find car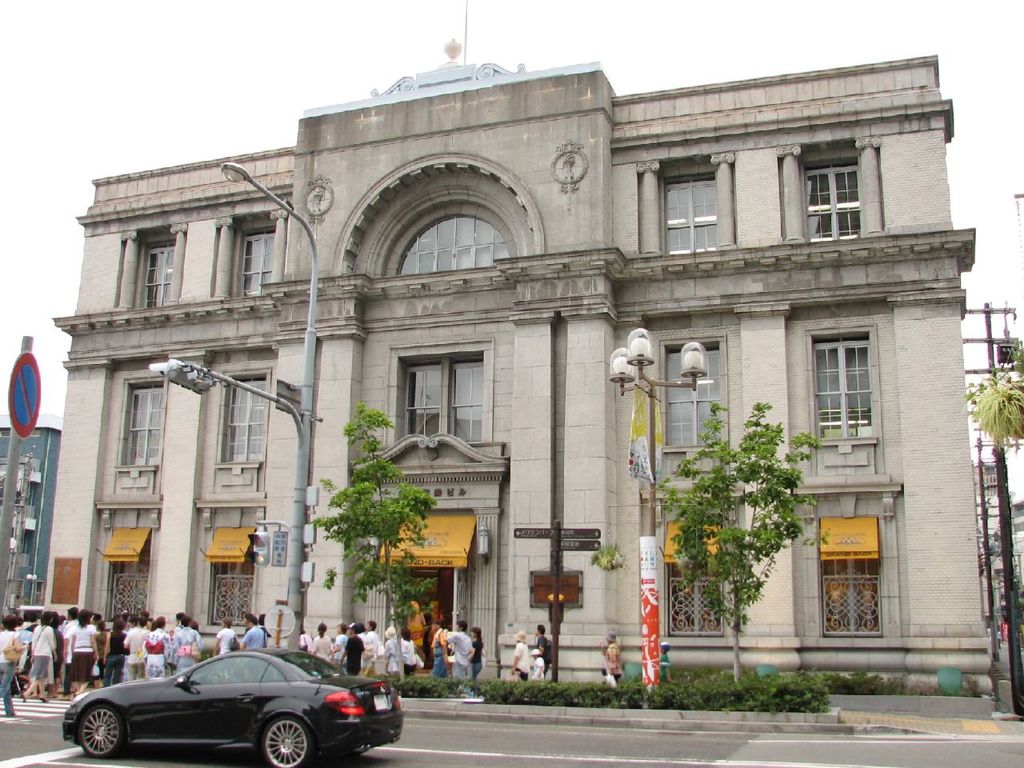
70,654,392,764
